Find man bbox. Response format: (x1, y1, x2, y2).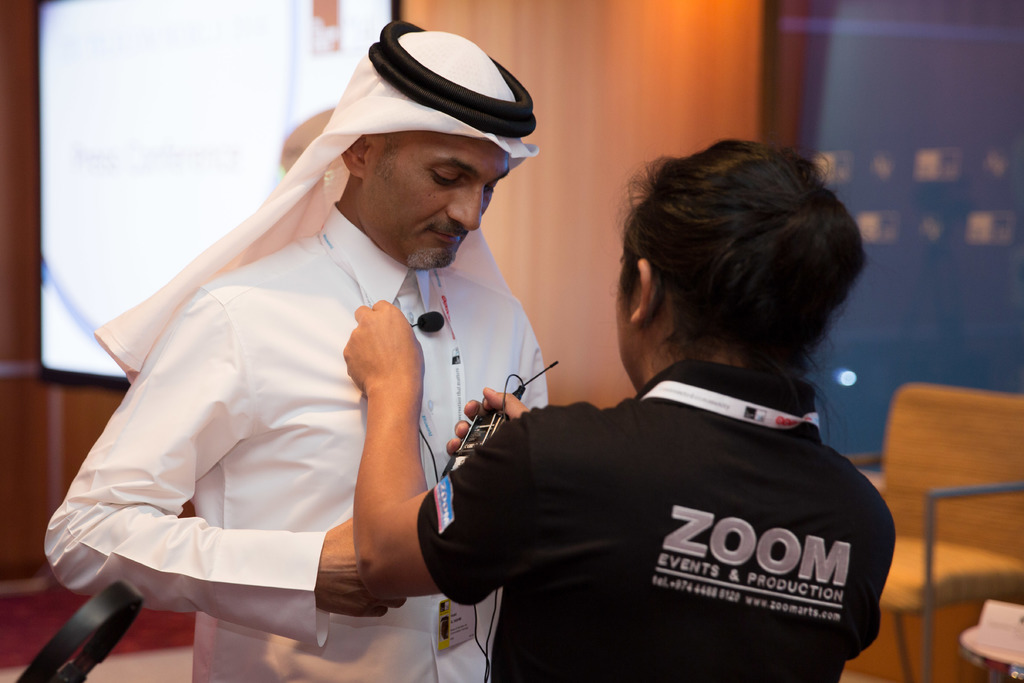
(51, 40, 635, 666).
